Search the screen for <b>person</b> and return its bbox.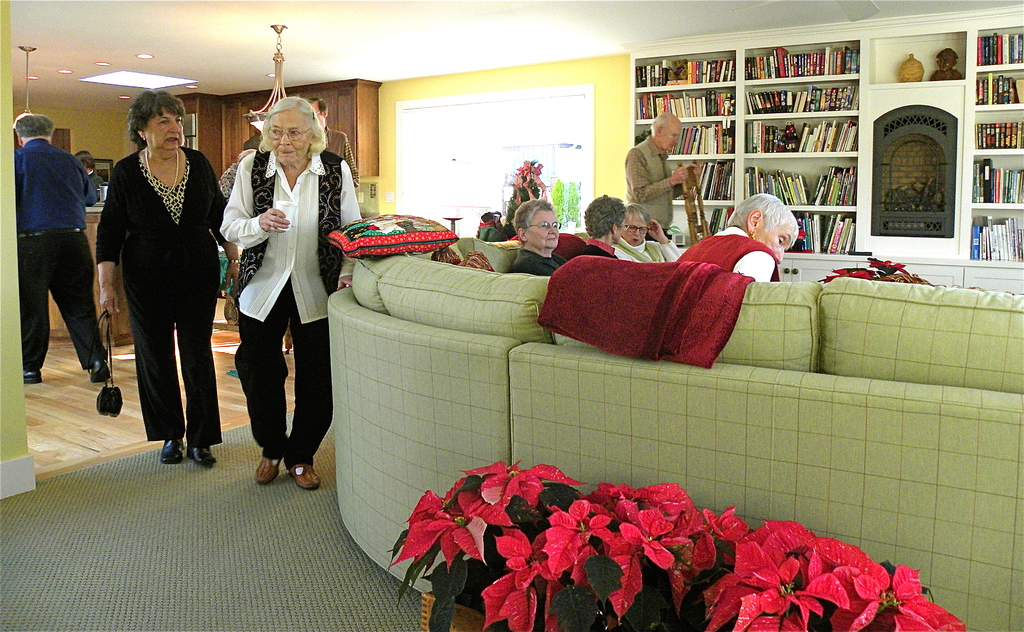
Found: l=70, t=150, r=102, b=202.
